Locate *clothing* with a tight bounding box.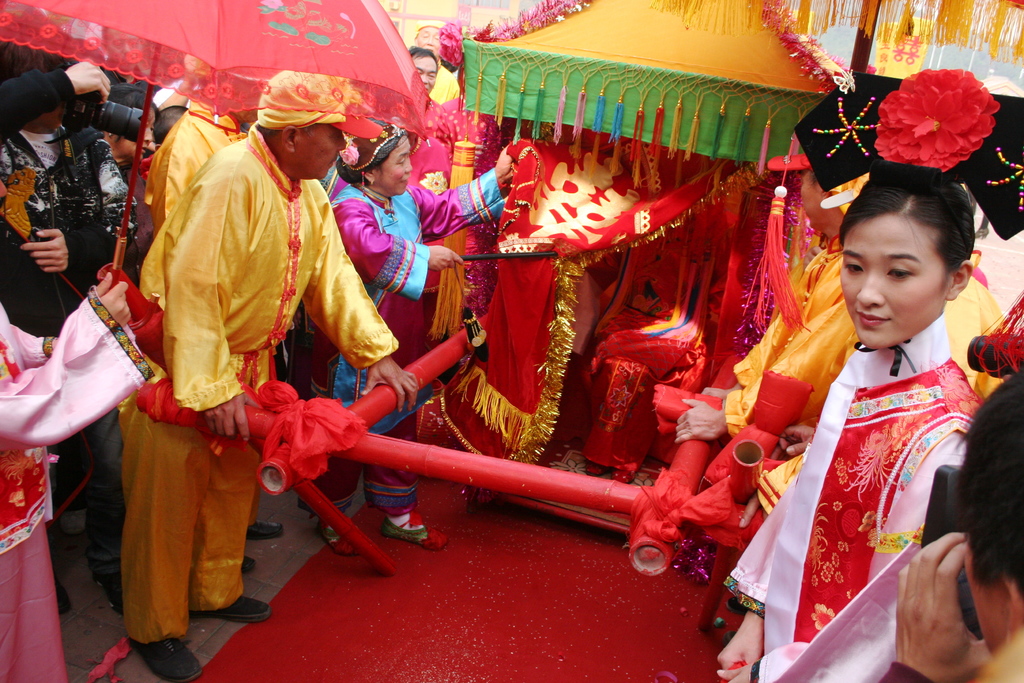
299/163/495/510.
